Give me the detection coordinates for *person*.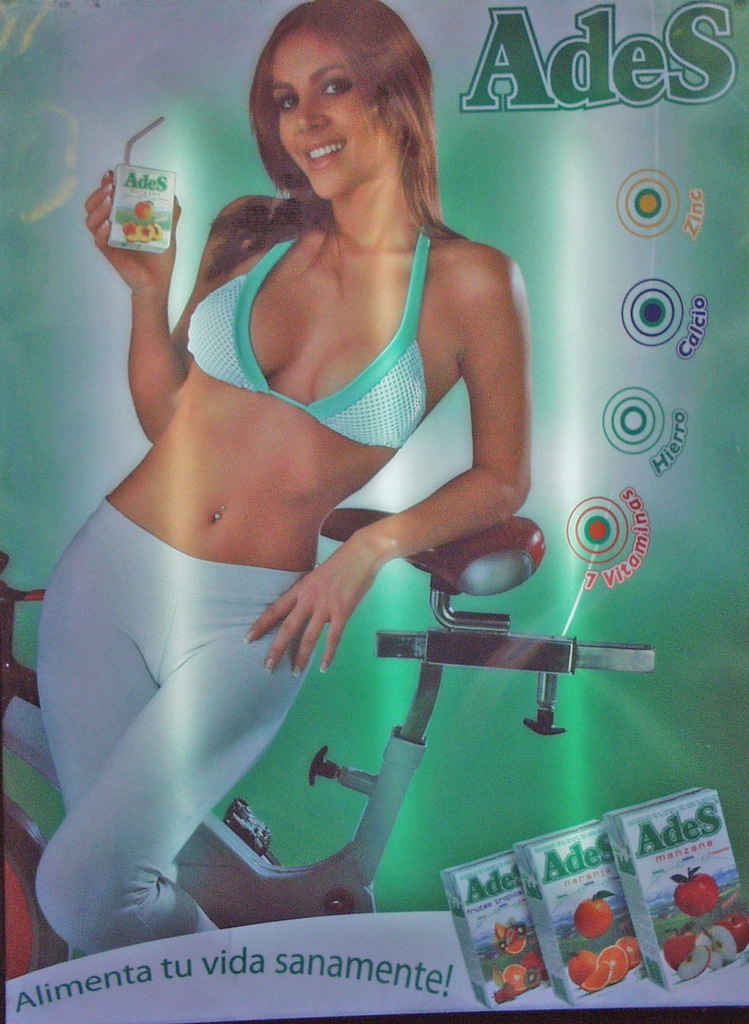
bbox(27, 3, 537, 964).
